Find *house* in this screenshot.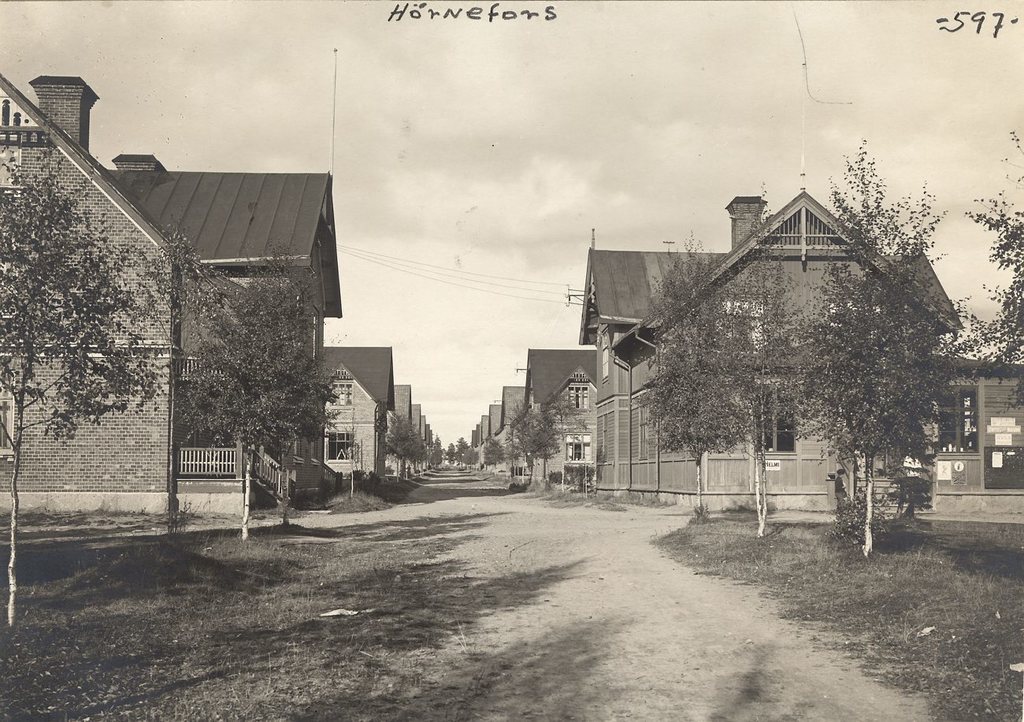
The bounding box for *house* is [left=0, top=68, right=339, bottom=525].
